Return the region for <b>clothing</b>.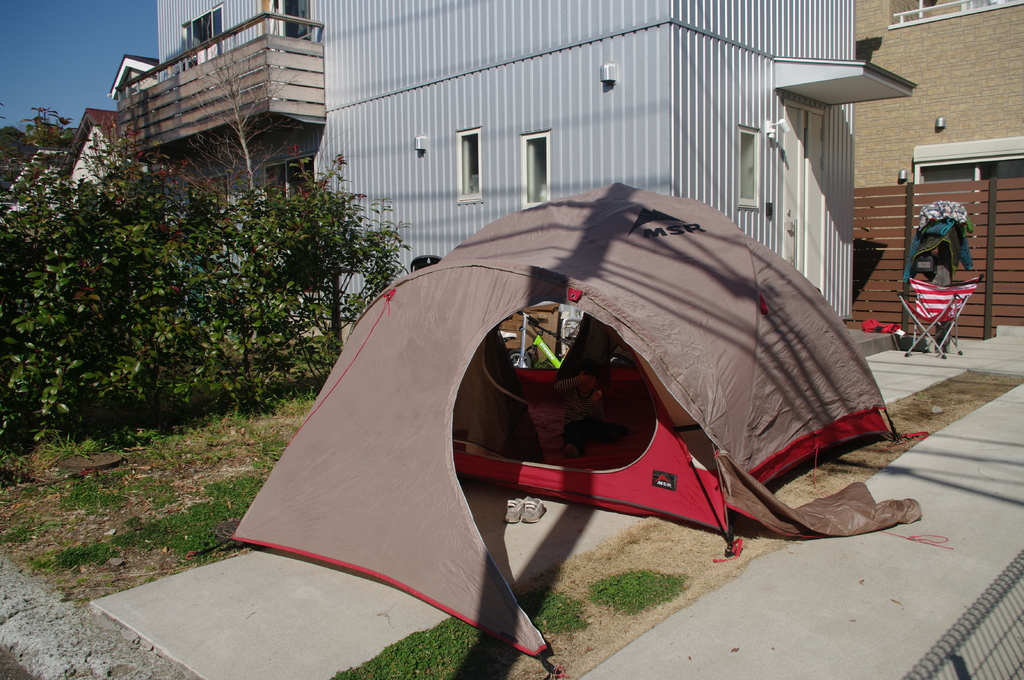
{"x1": 557, "y1": 374, "x2": 630, "y2": 454}.
